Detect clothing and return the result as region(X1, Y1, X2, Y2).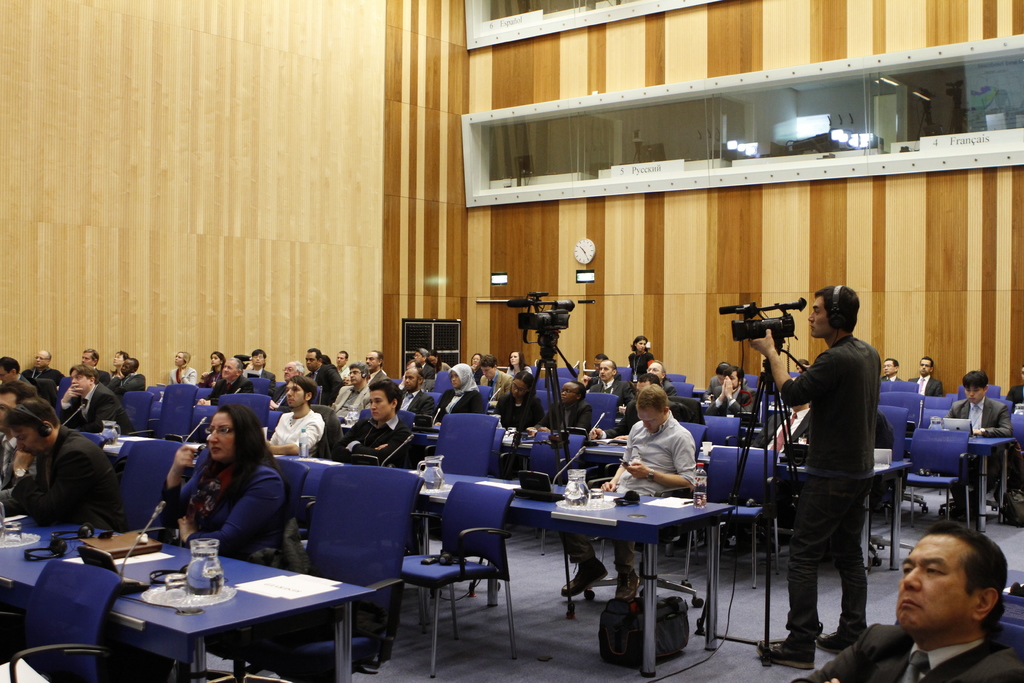
region(626, 352, 650, 375).
